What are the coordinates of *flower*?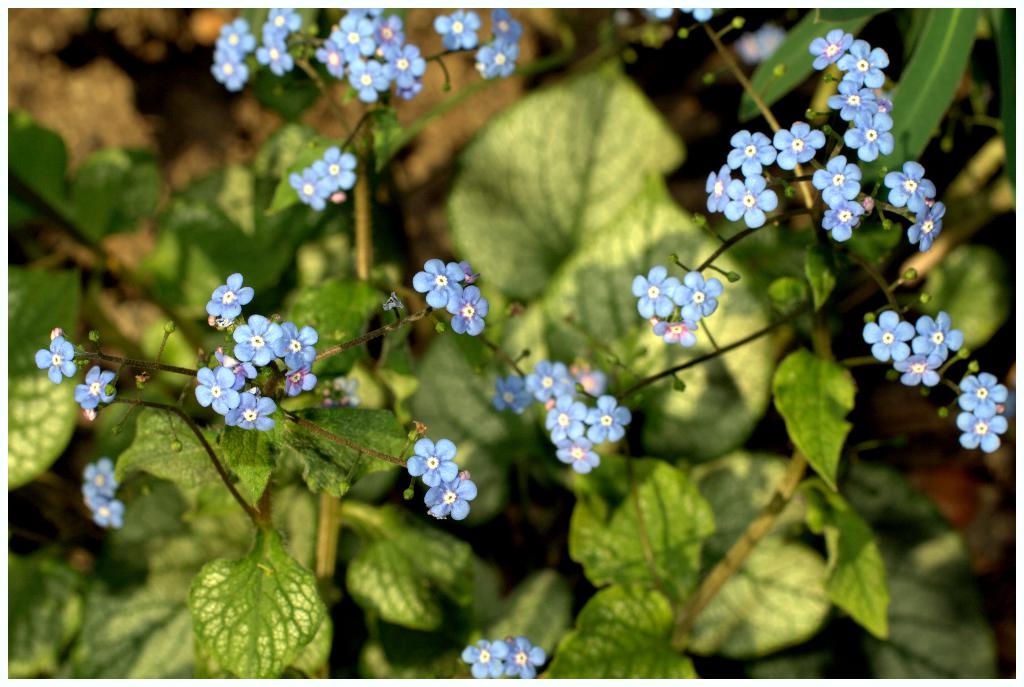
[x1=628, y1=264, x2=681, y2=318].
